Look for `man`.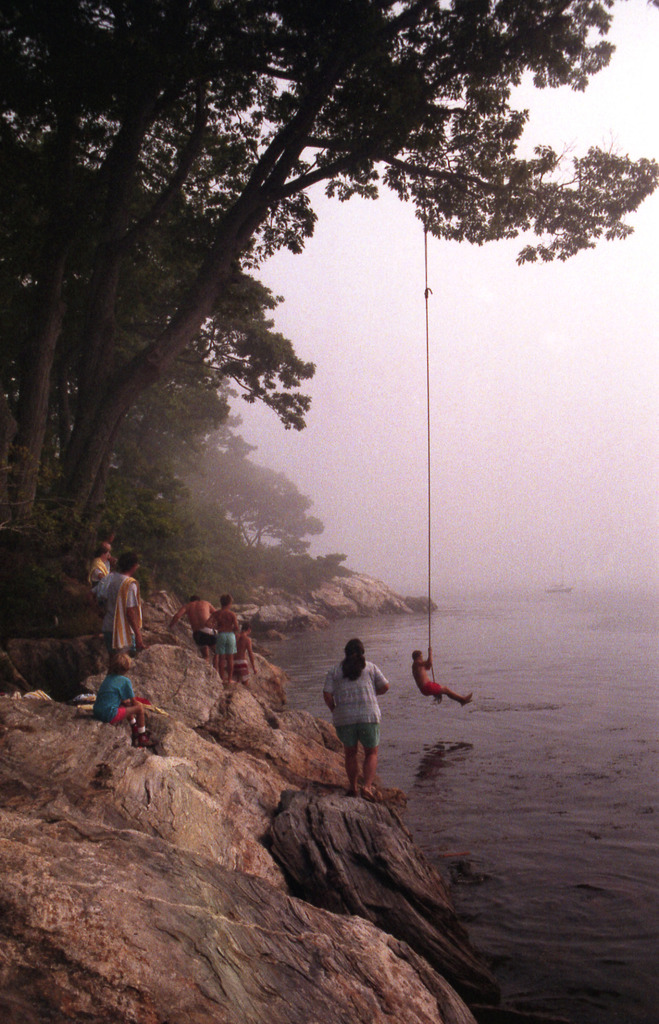
Found: pyautogui.locateOnScreen(86, 551, 146, 661).
